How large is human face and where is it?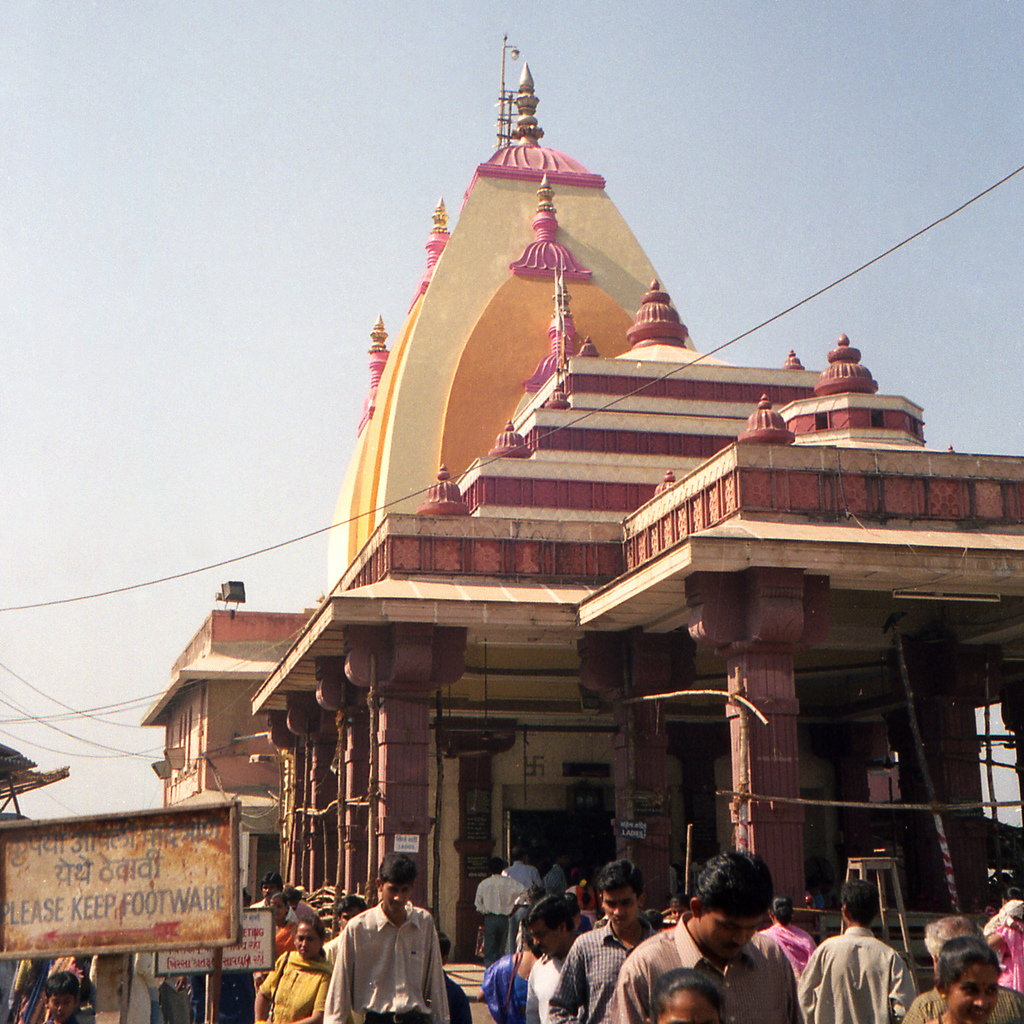
Bounding box: bbox(381, 879, 413, 913).
